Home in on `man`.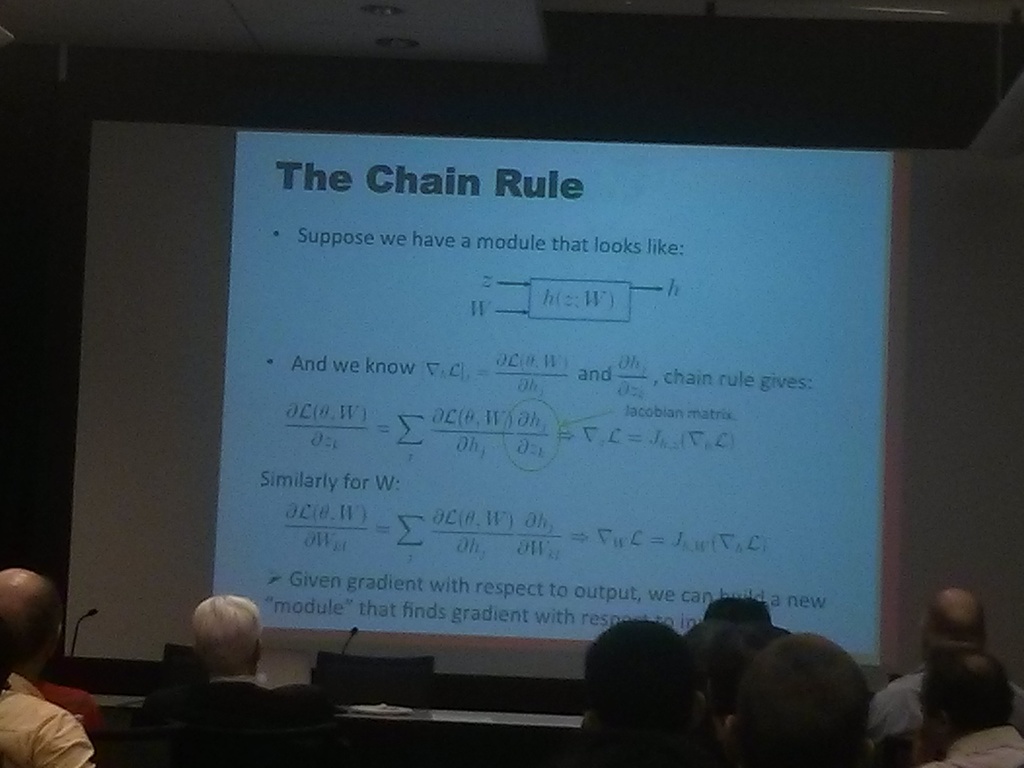
Homed in at {"x1": 0, "y1": 563, "x2": 92, "y2": 767}.
